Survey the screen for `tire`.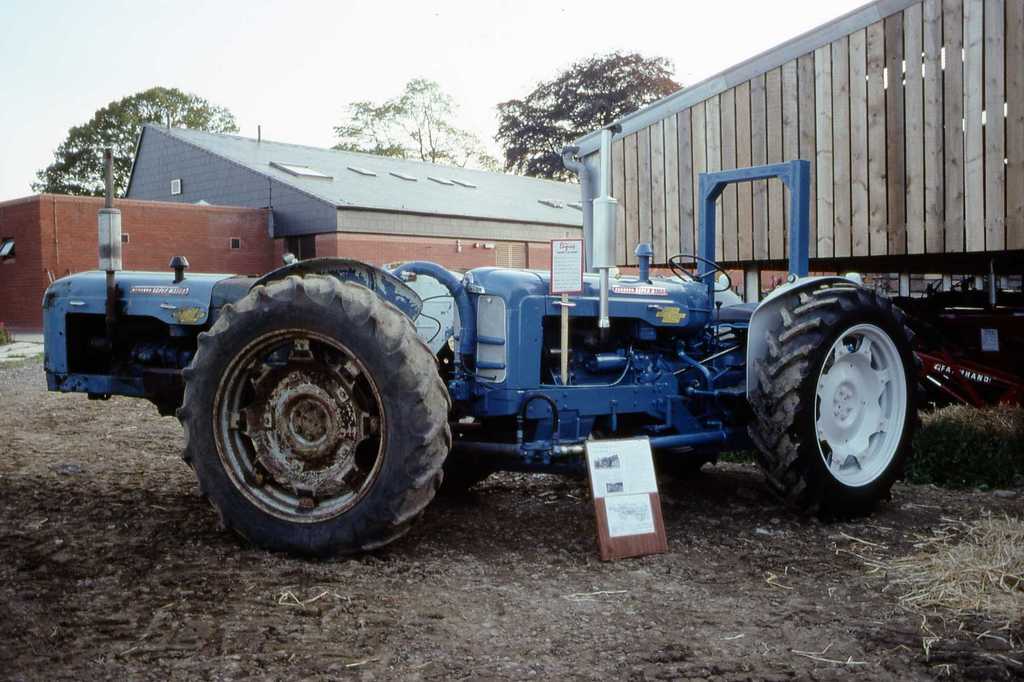
Survey found: x1=747 y1=283 x2=917 y2=516.
